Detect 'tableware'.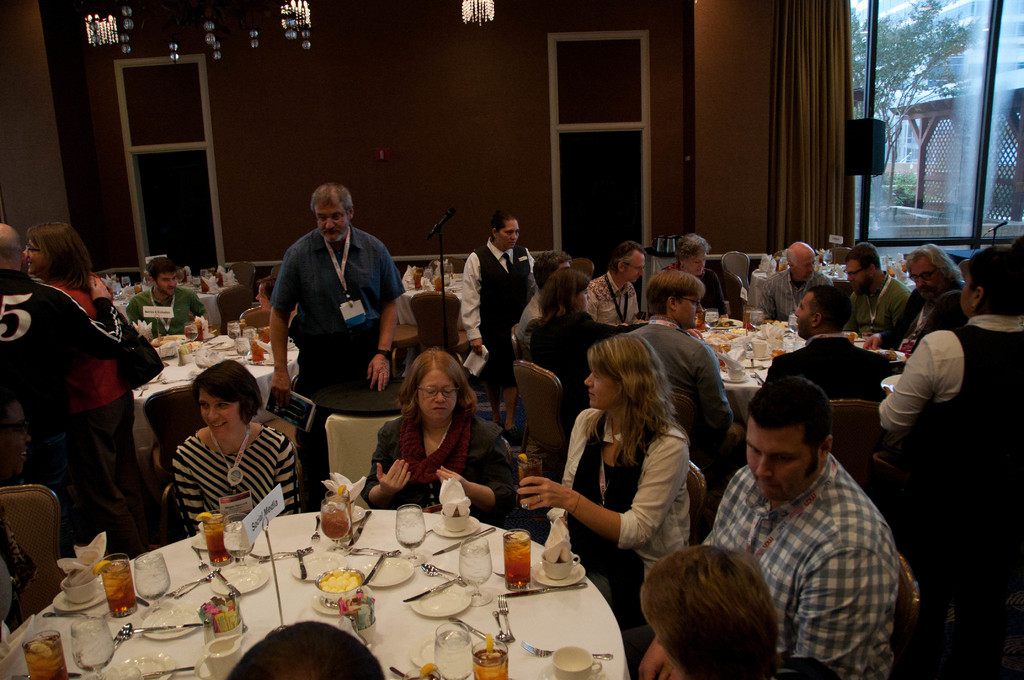
Detected at bbox=(434, 622, 479, 679).
